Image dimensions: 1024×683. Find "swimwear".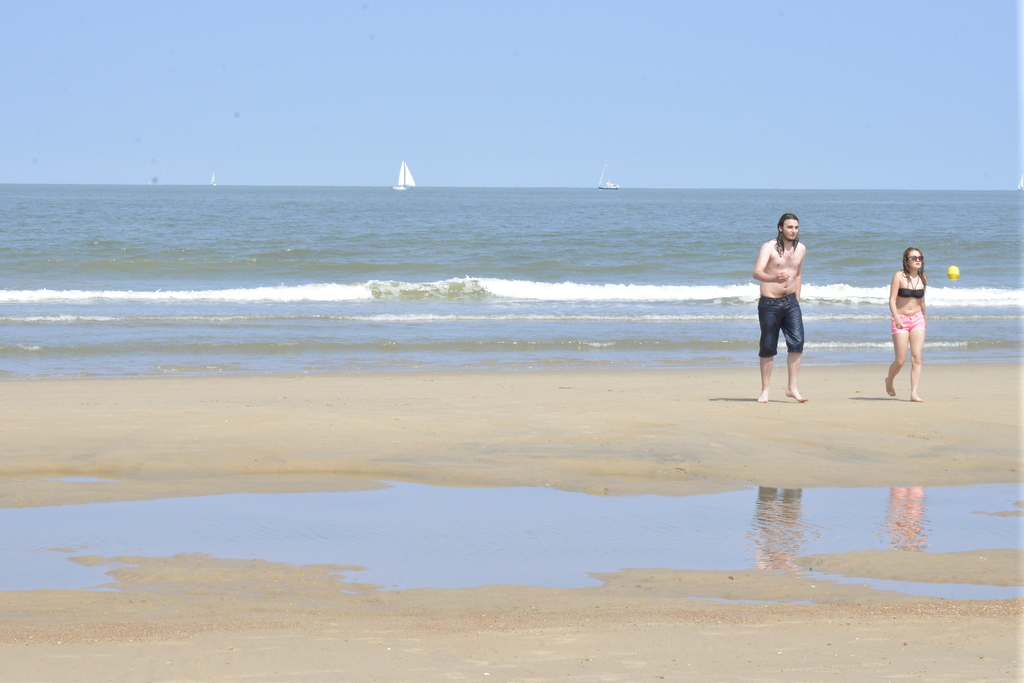
crop(758, 296, 802, 352).
